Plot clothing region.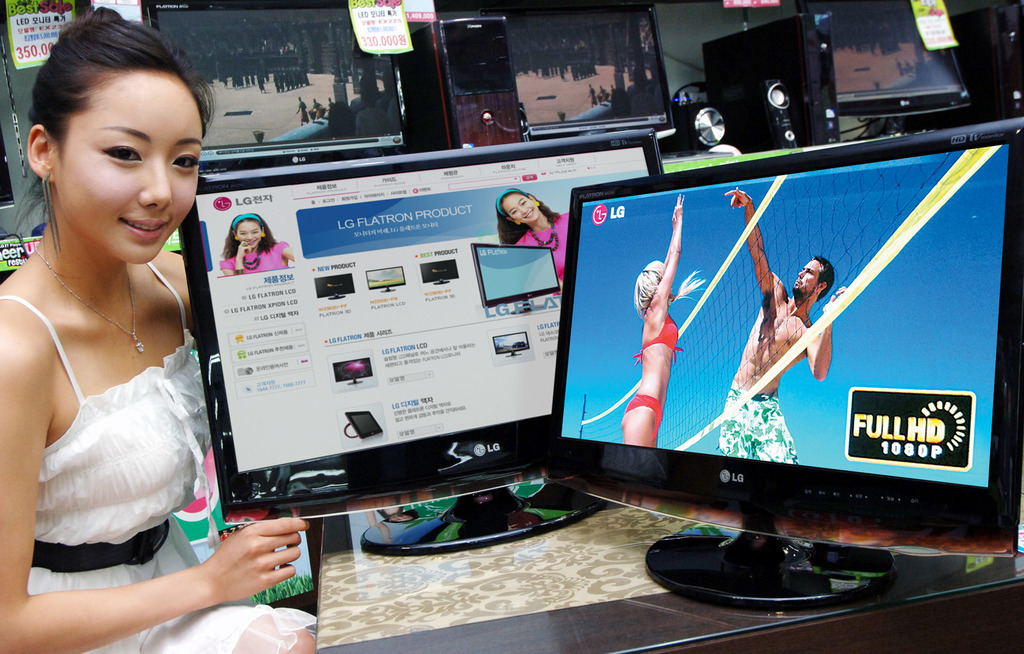
Plotted at <box>625,308,689,440</box>.
